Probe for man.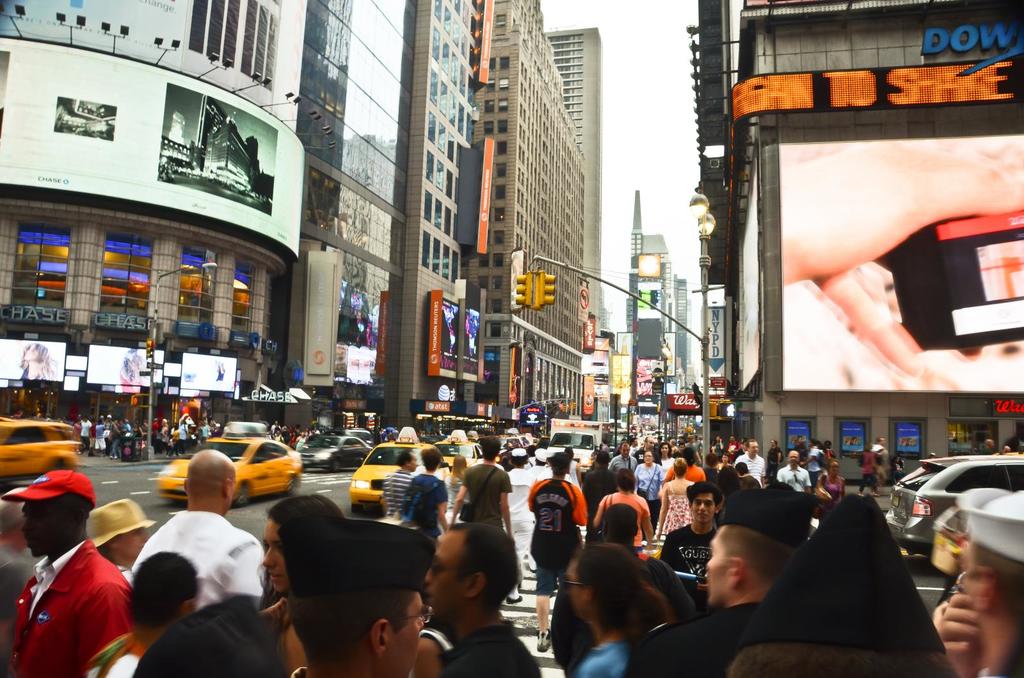
Probe result: [577, 451, 618, 522].
